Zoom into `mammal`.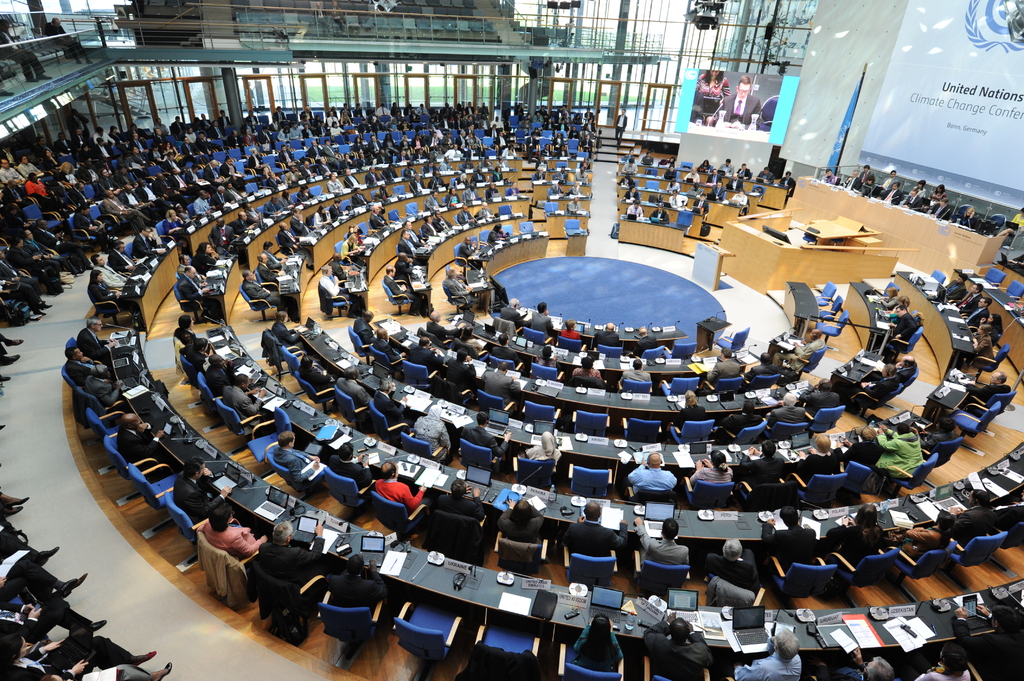
Zoom target: rect(820, 168, 836, 186).
